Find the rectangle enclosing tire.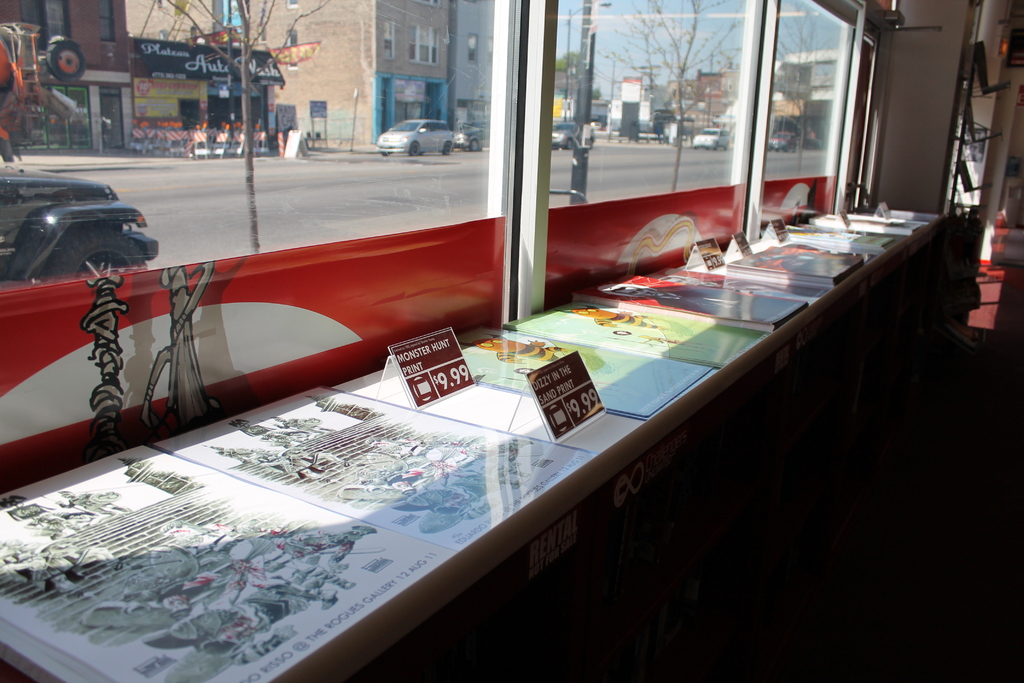
l=440, t=141, r=454, b=154.
